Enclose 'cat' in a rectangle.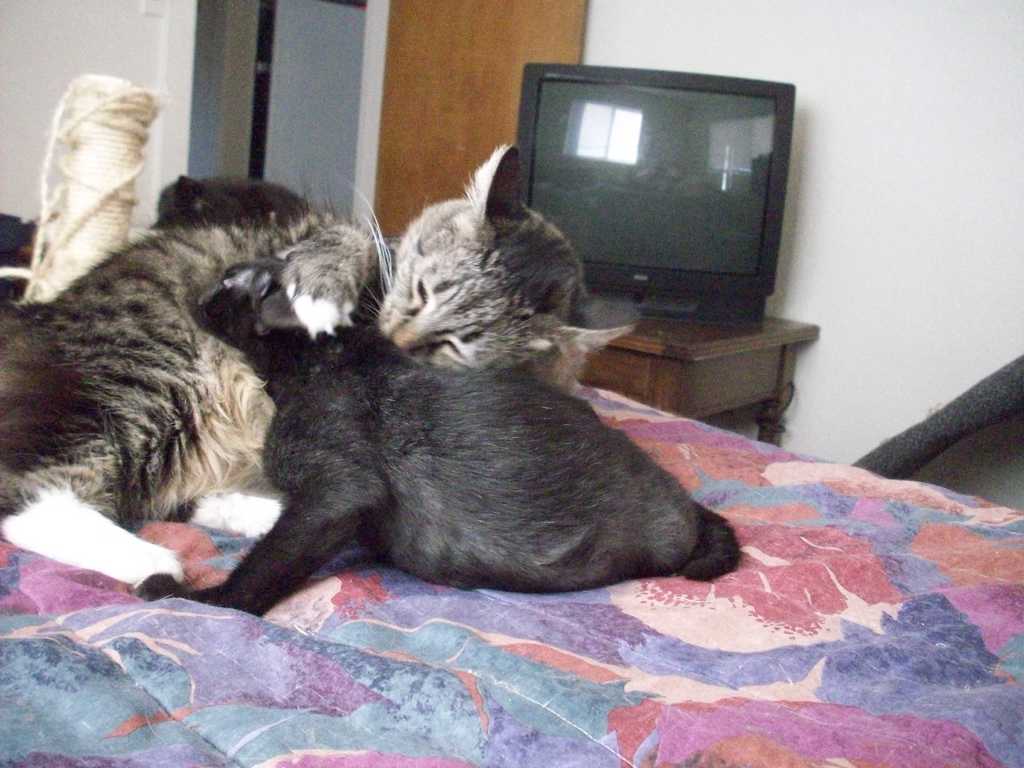
133,262,748,621.
